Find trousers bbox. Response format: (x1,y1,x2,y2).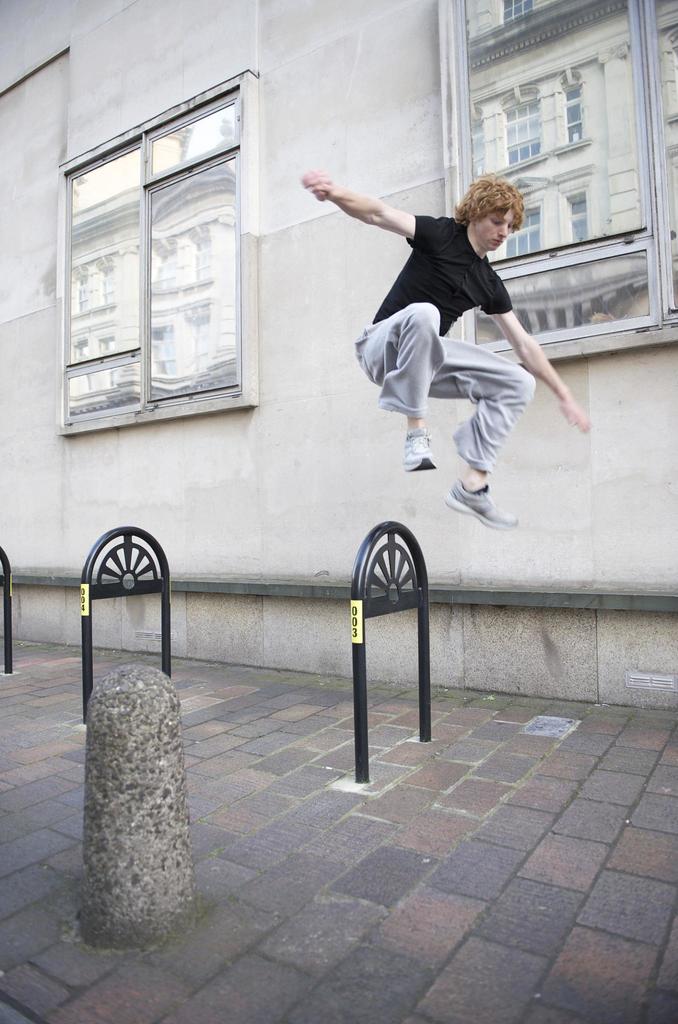
(368,299,550,482).
